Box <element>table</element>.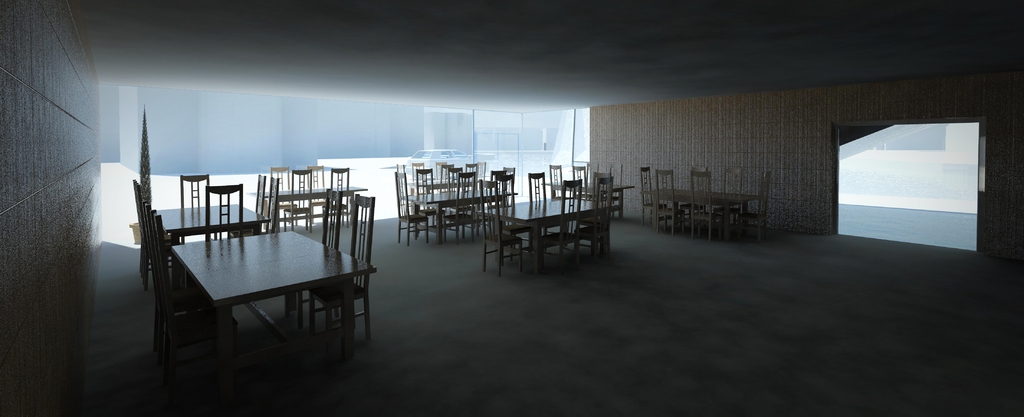
{"left": 159, "top": 197, "right": 271, "bottom": 237}.
